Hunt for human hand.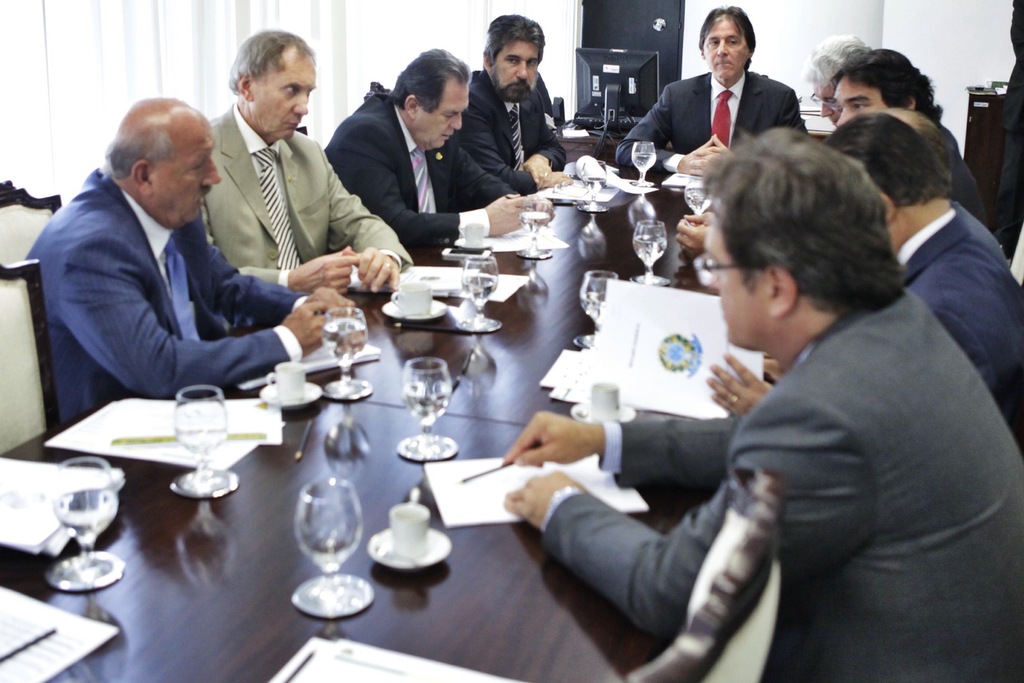
Hunted down at (left=500, top=467, right=586, bottom=532).
